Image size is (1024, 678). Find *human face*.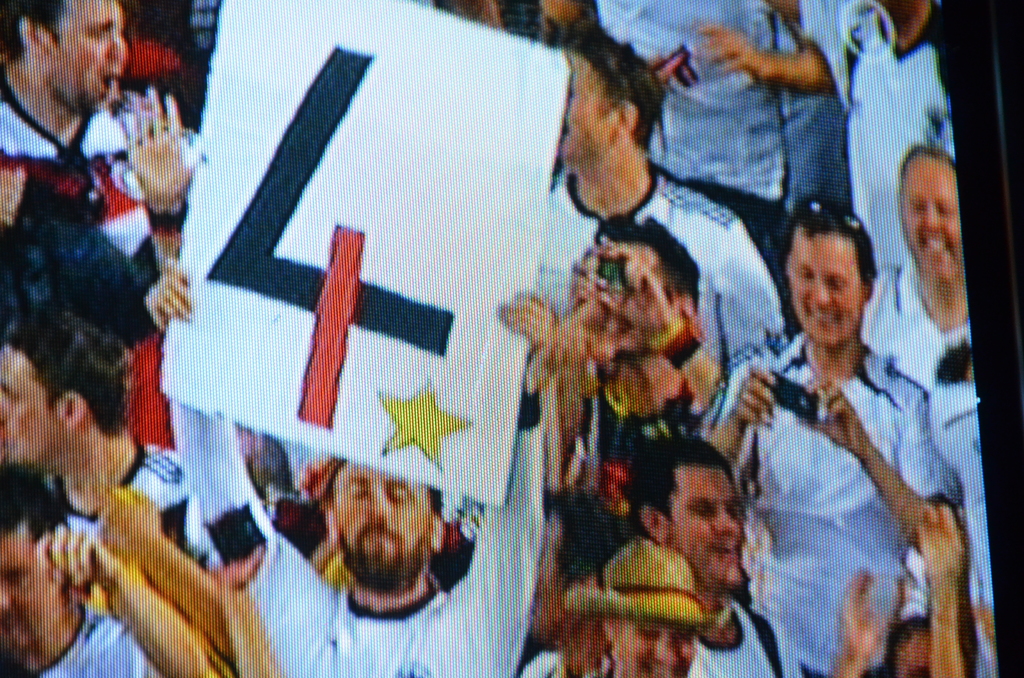
bbox=(785, 232, 865, 339).
